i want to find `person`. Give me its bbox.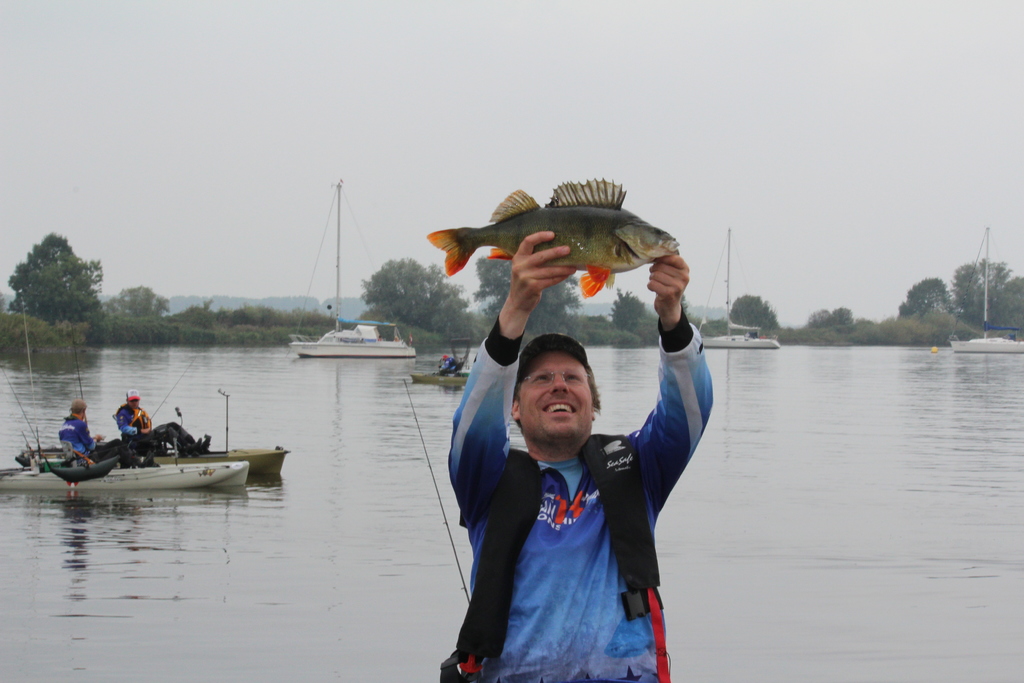
BBox(440, 225, 738, 682).
